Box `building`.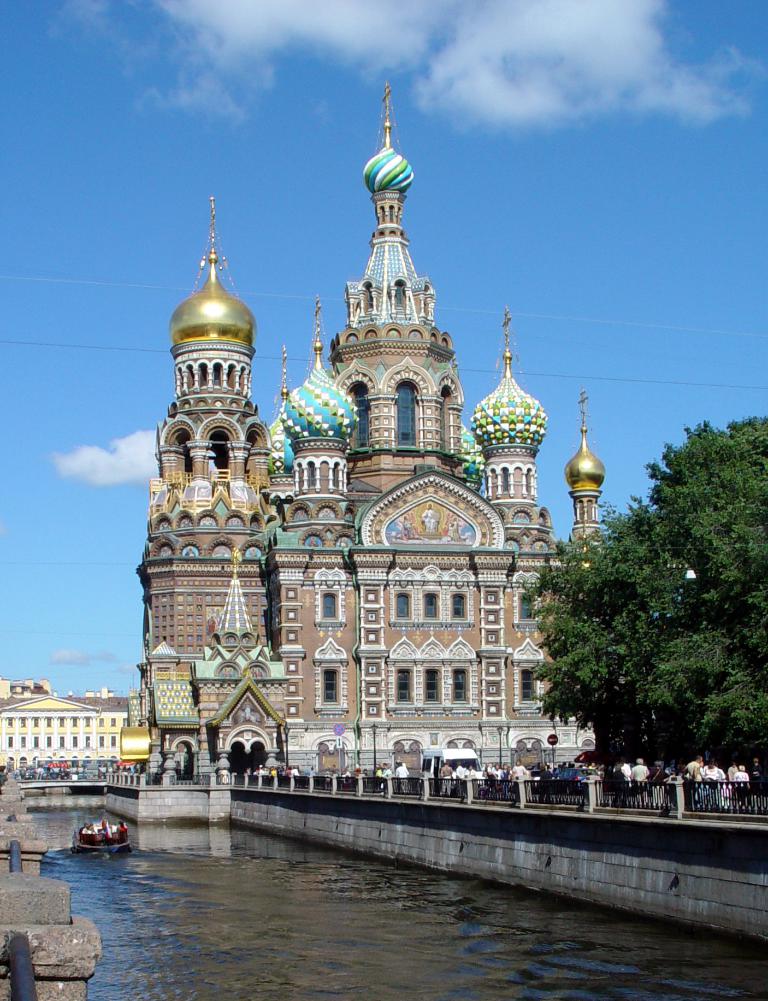
bbox=[0, 687, 123, 769].
